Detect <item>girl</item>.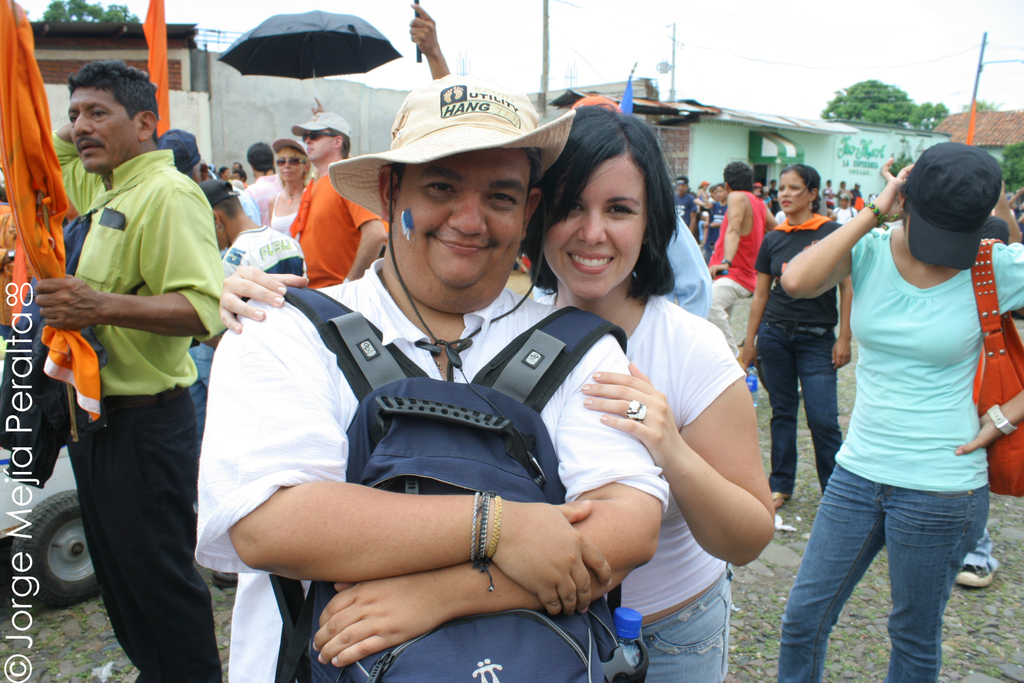
Detected at 243,135,318,240.
